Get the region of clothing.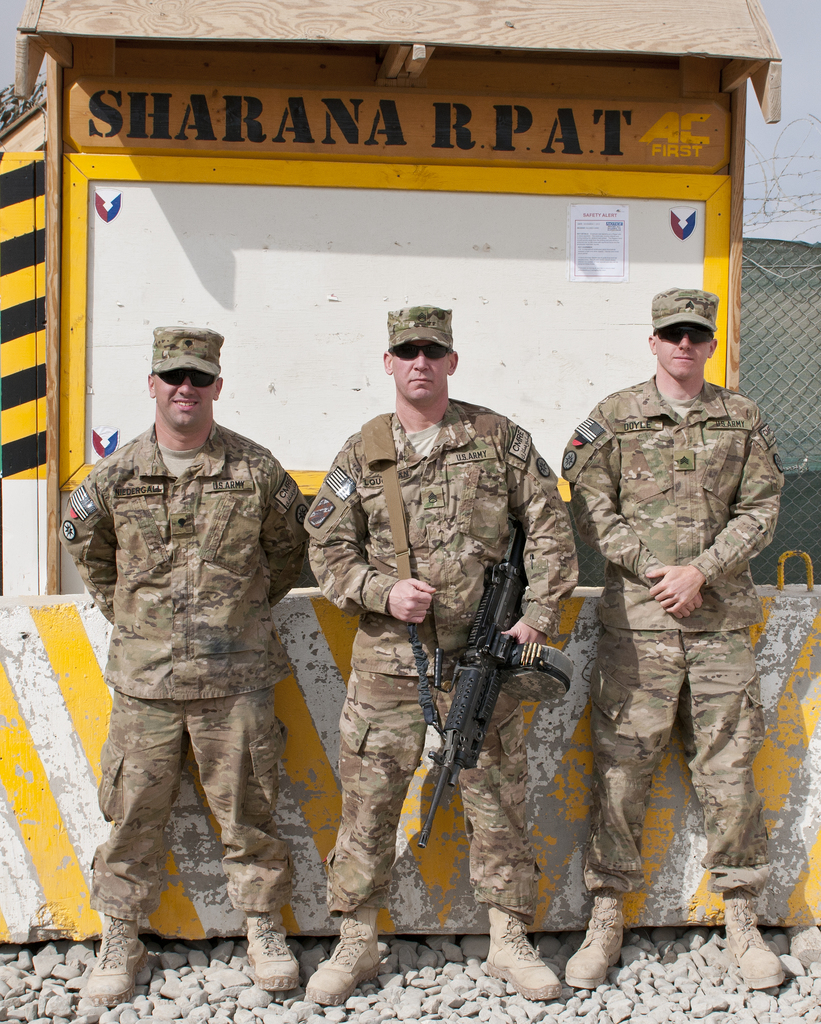
select_region(305, 392, 576, 924).
